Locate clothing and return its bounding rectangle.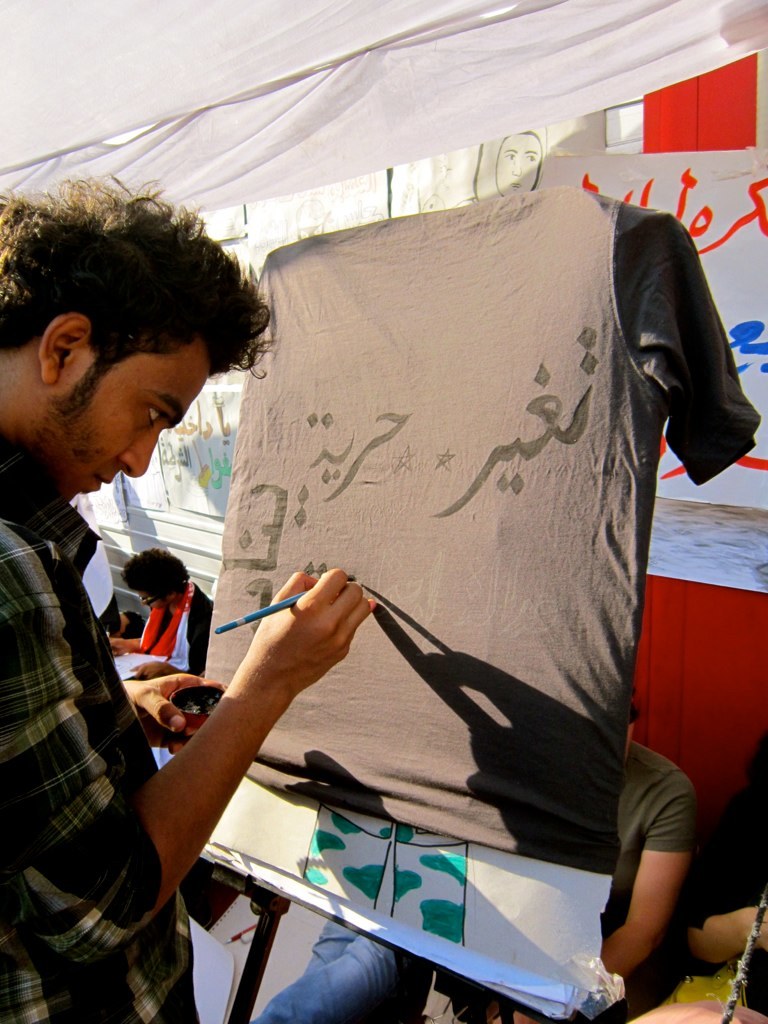
BBox(687, 778, 767, 1016).
